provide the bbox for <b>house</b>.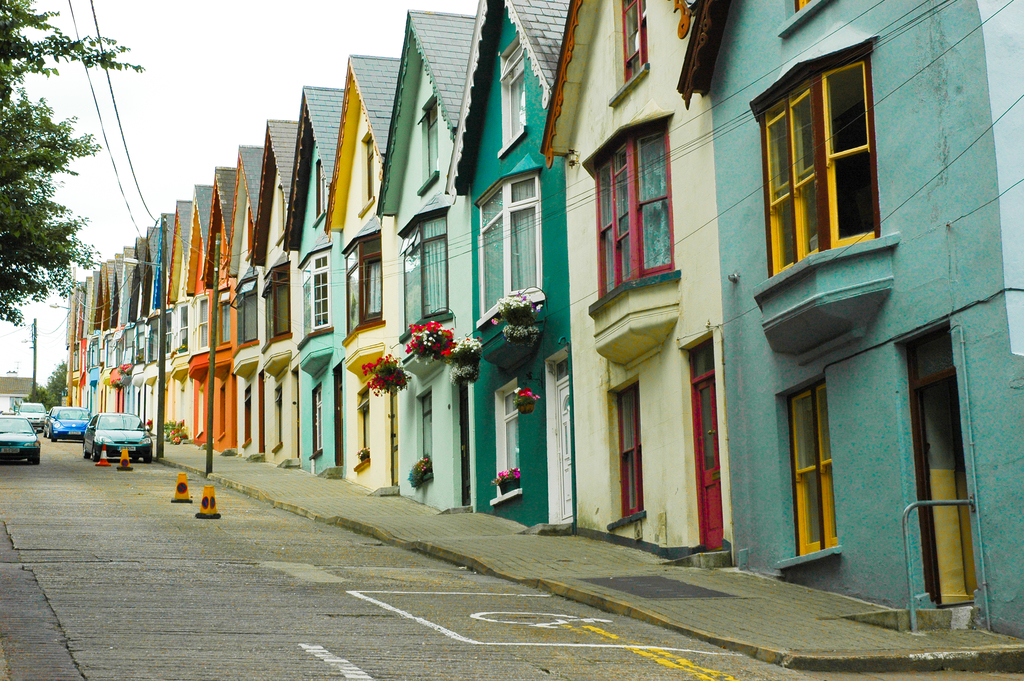
Rect(164, 206, 190, 438).
